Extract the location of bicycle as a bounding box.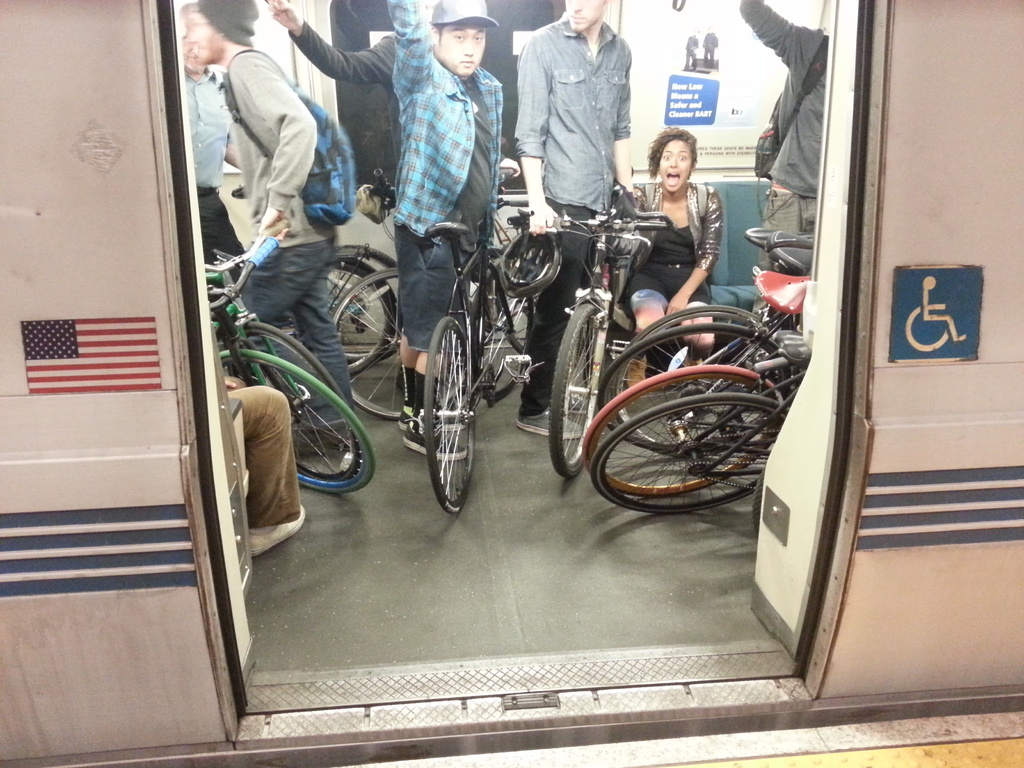
{"x1": 588, "y1": 339, "x2": 813, "y2": 519}.
